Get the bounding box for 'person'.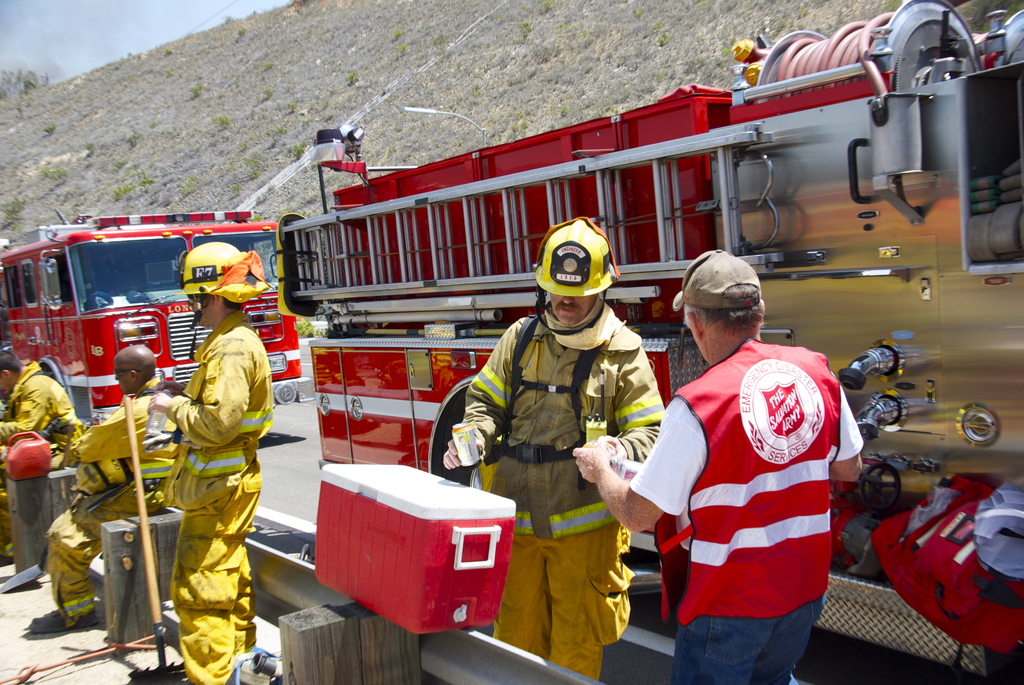
<region>568, 256, 861, 684</region>.
